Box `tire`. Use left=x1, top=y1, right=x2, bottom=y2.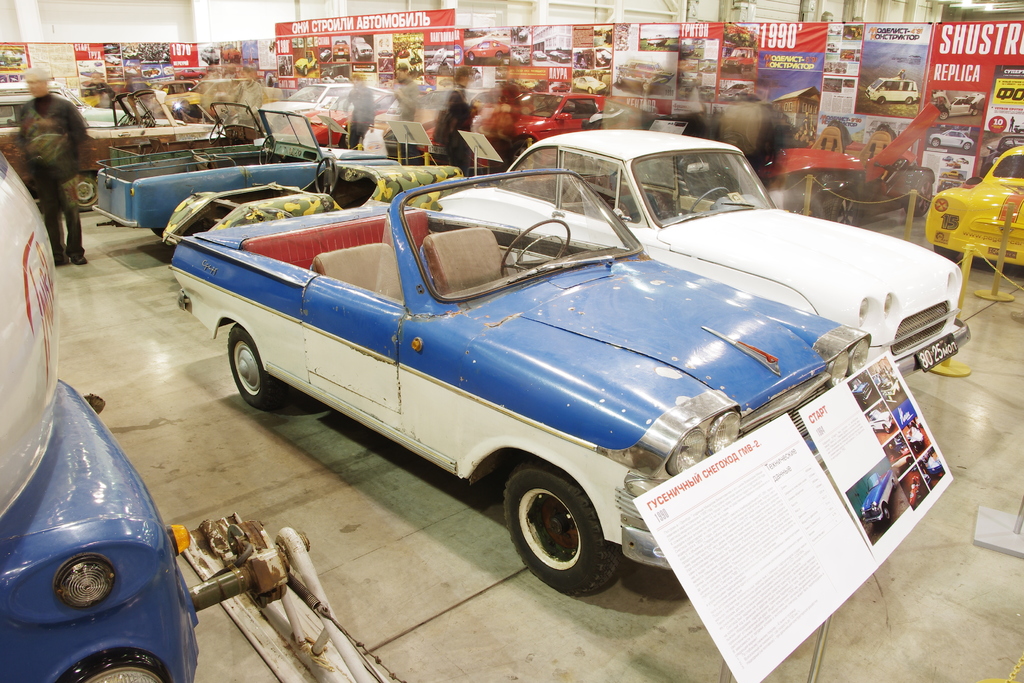
left=464, top=51, right=472, bottom=64.
